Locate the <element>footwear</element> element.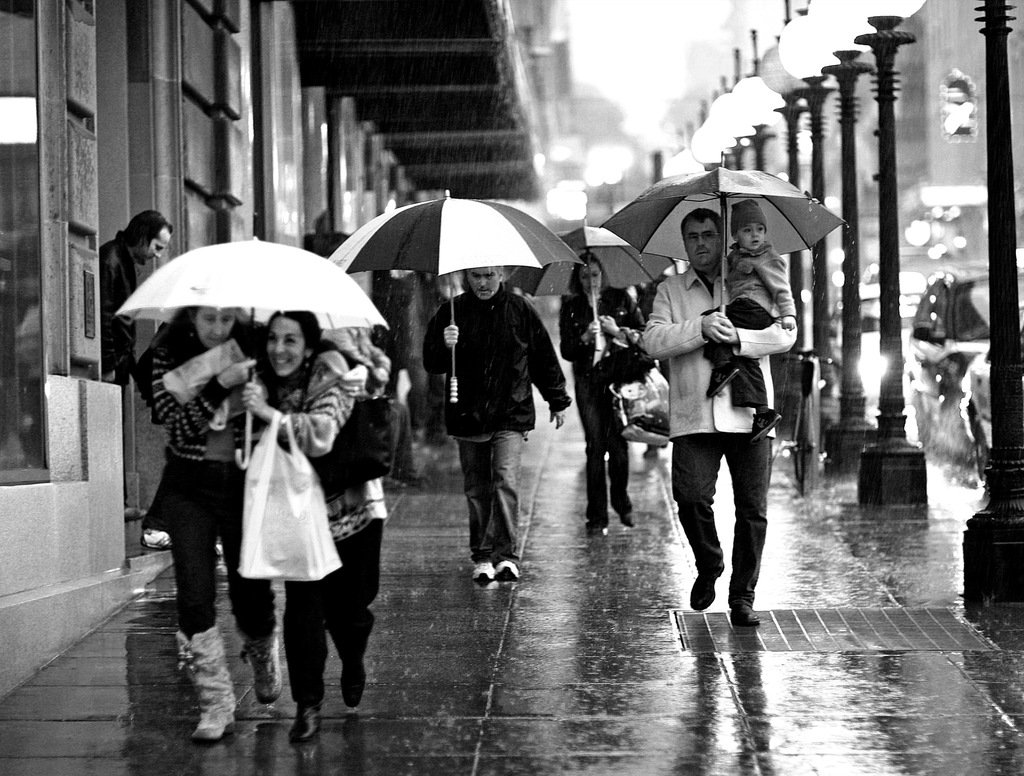
Element bbox: (x1=289, y1=704, x2=323, y2=741).
